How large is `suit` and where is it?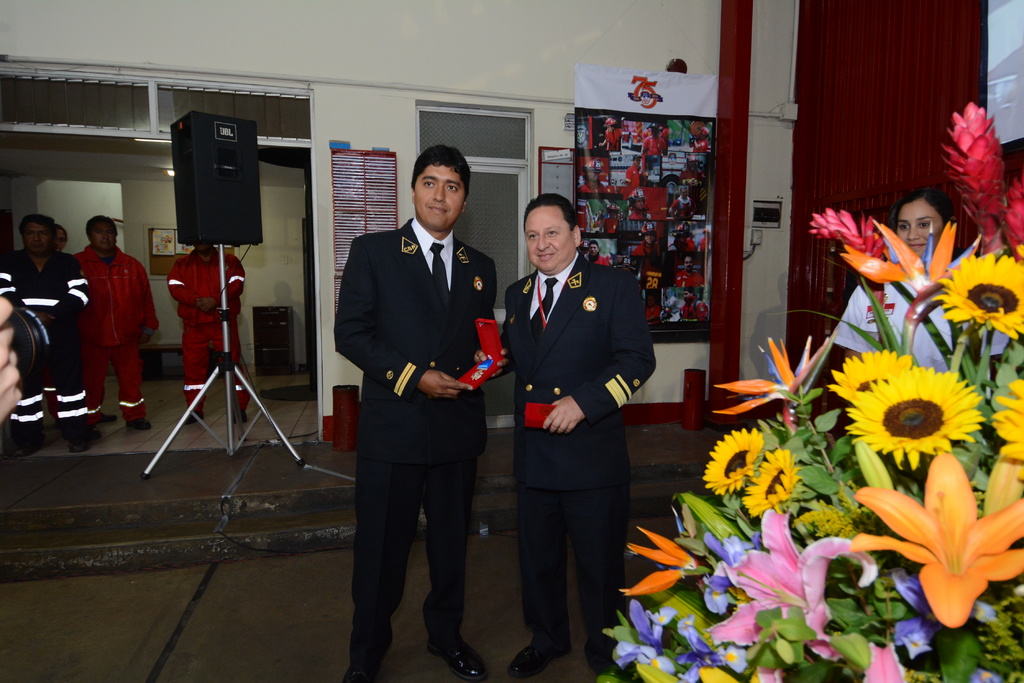
Bounding box: pyautogui.locateOnScreen(500, 245, 657, 656).
